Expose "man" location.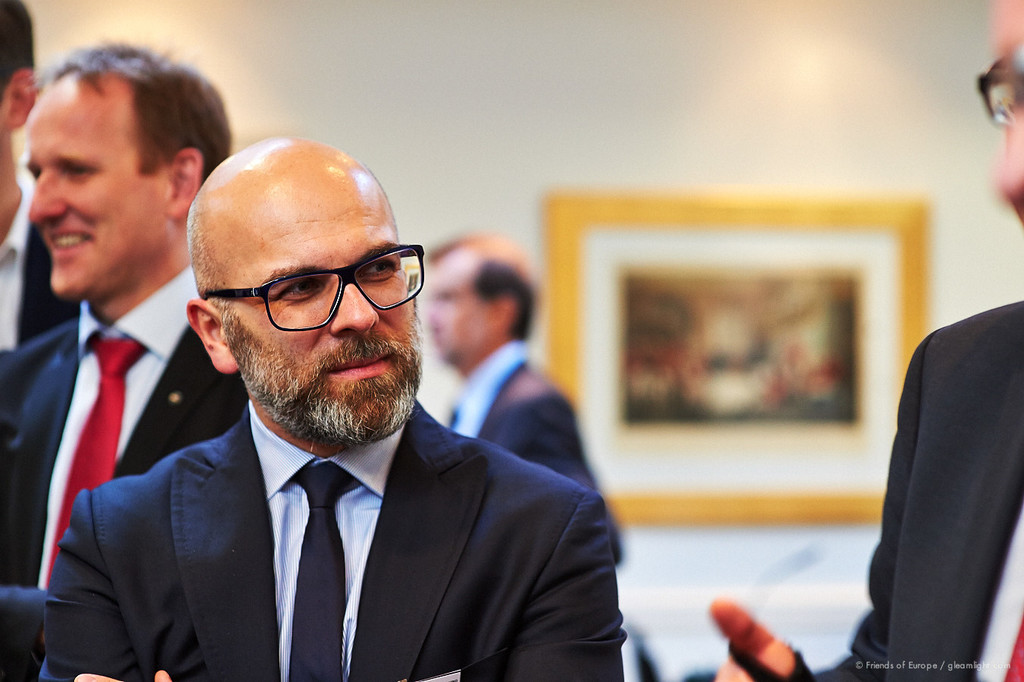
Exposed at 413 230 627 566.
